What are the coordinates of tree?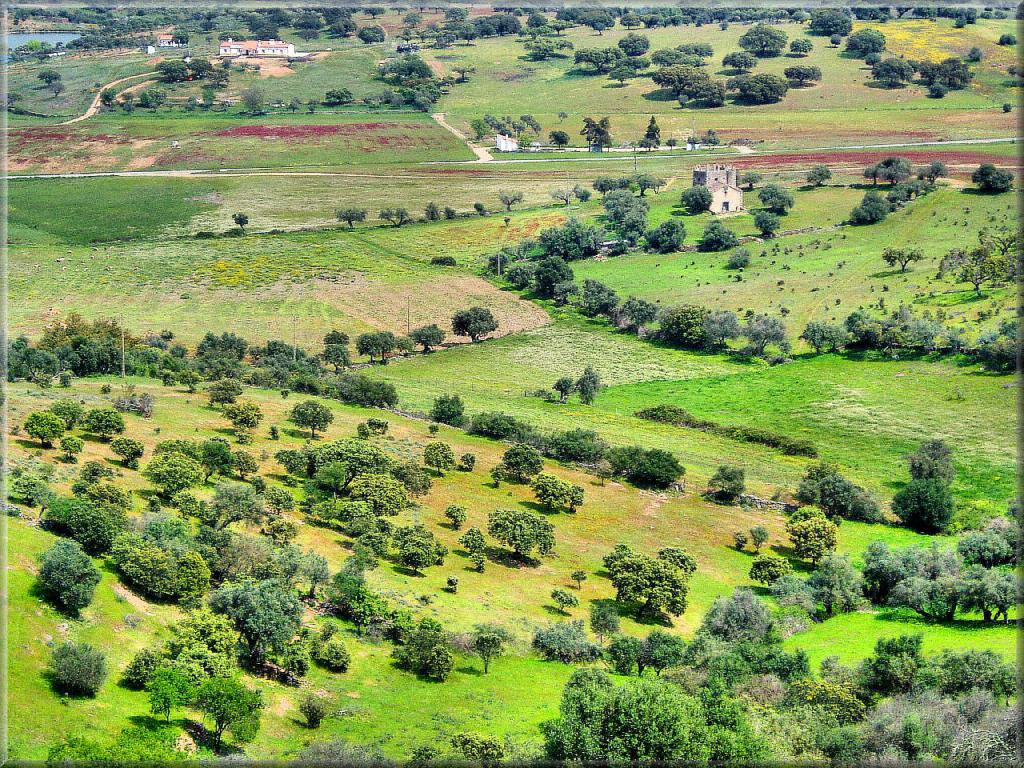
246,27,281,46.
